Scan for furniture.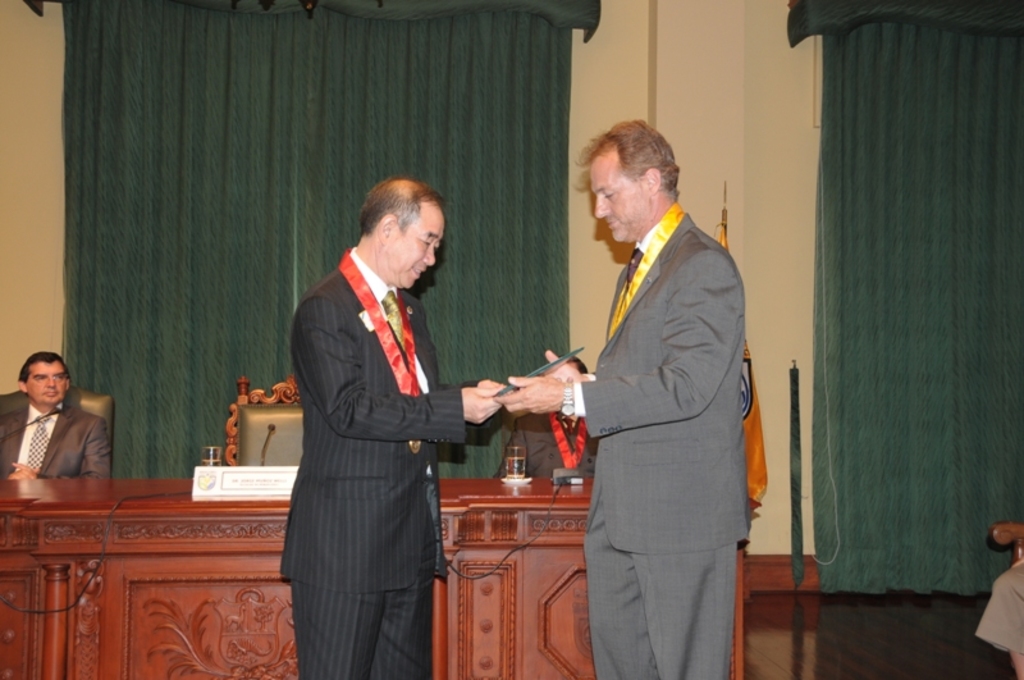
Scan result: [x1=224, y1=374, x2=303, y2=466].
